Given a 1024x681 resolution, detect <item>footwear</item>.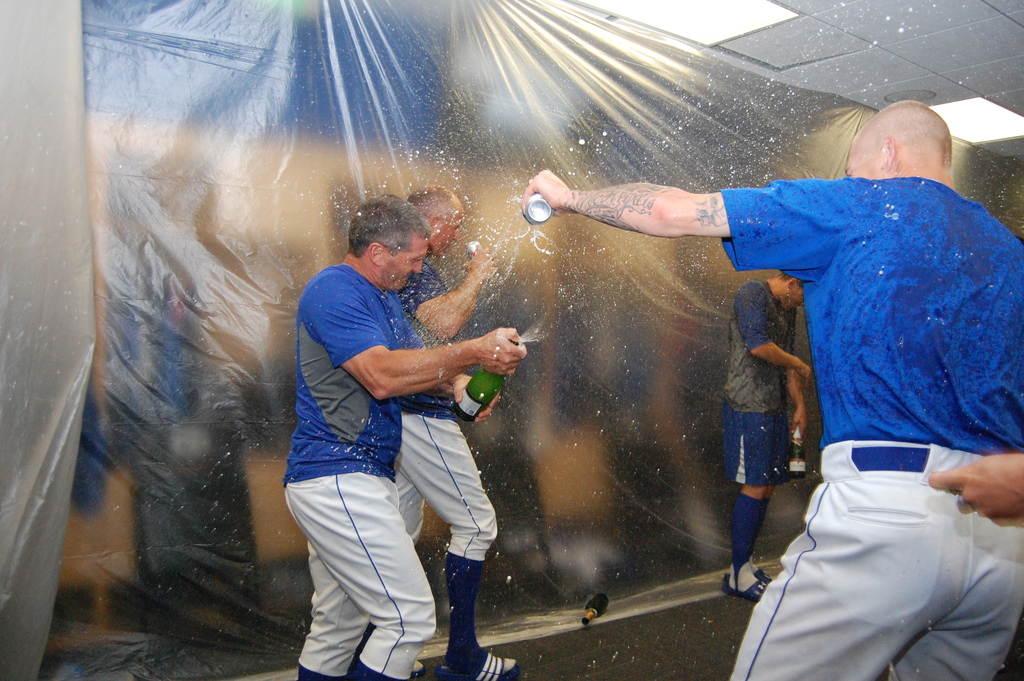
410,660,428,677.
